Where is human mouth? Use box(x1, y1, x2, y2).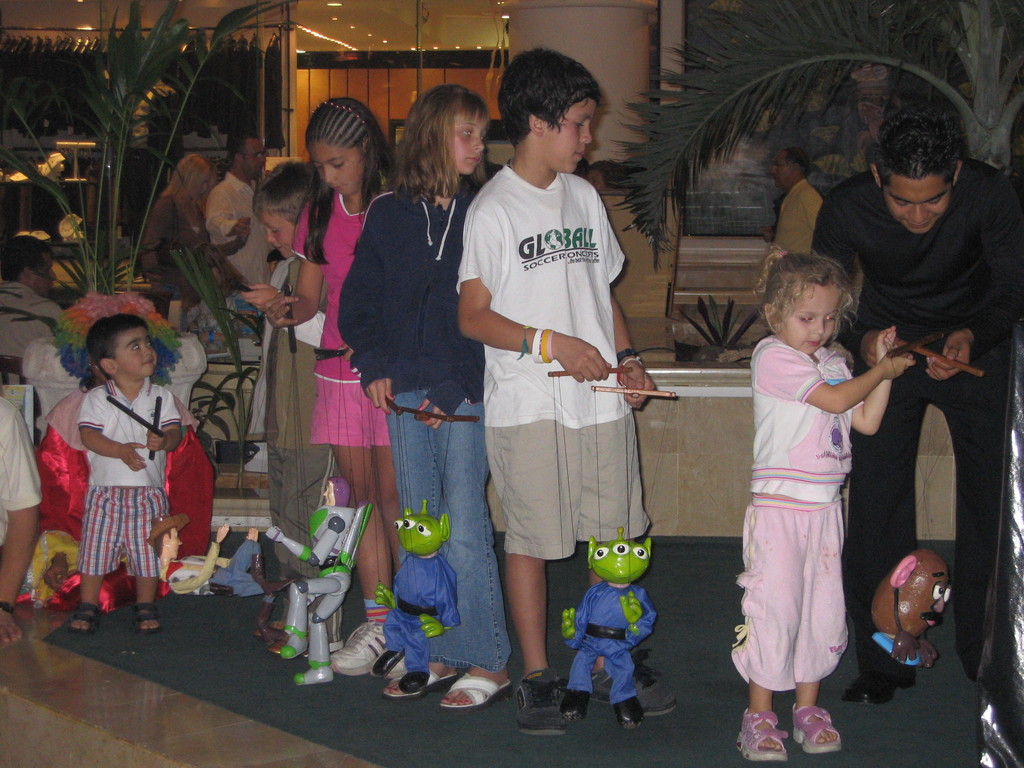
box(328, 184, 342, 189).
